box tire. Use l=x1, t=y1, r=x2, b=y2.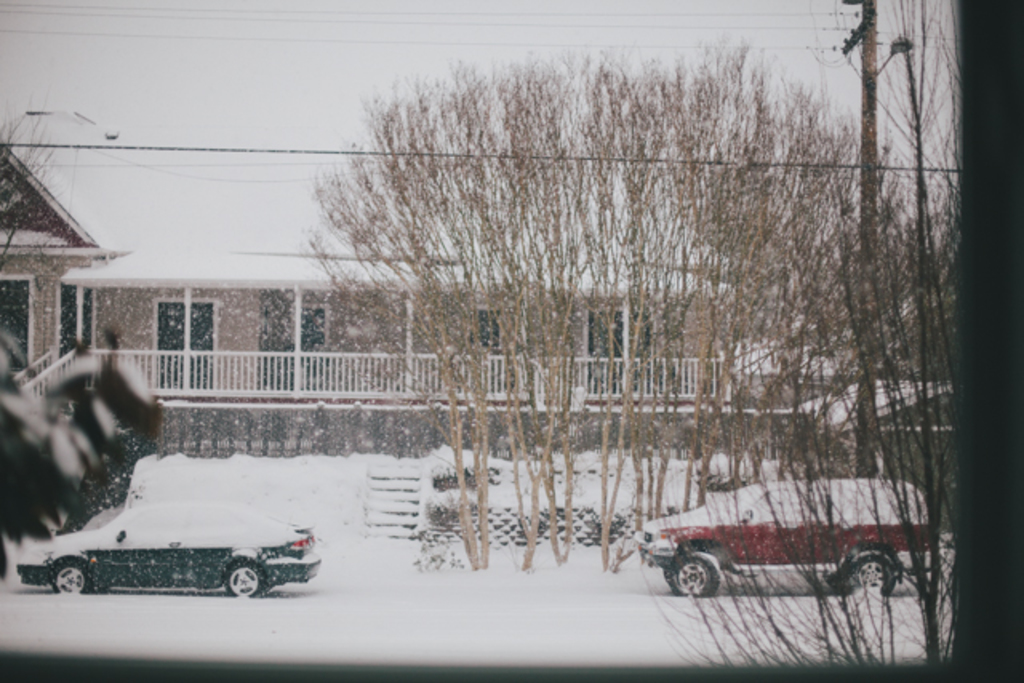
l=222, t=555, r=264, b=601.
